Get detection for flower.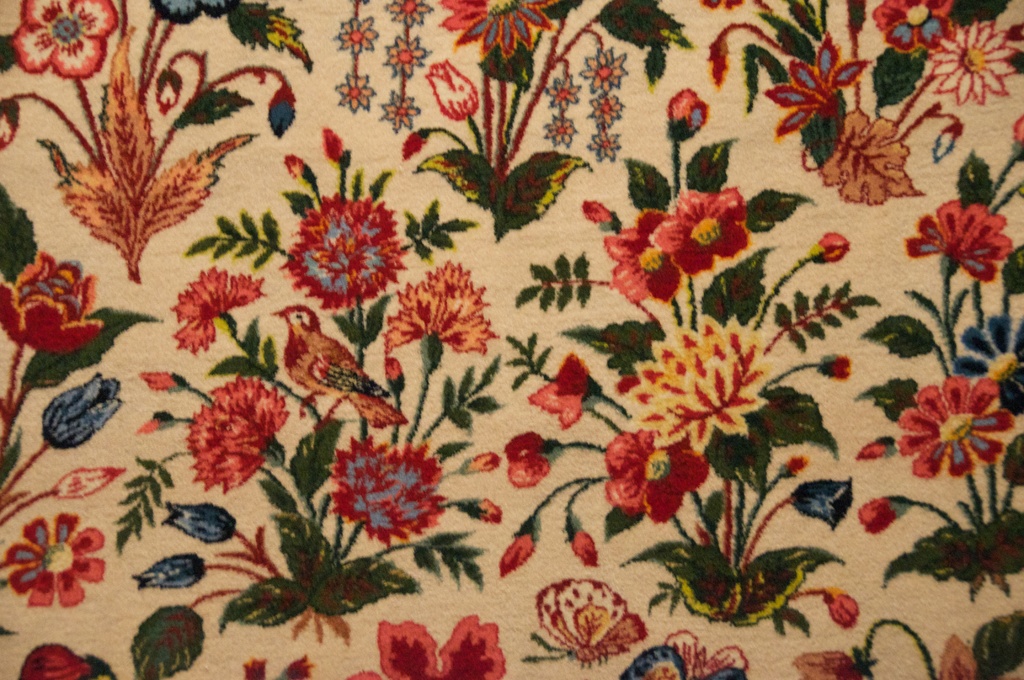
Detection: 349, 616, 515, 679.
